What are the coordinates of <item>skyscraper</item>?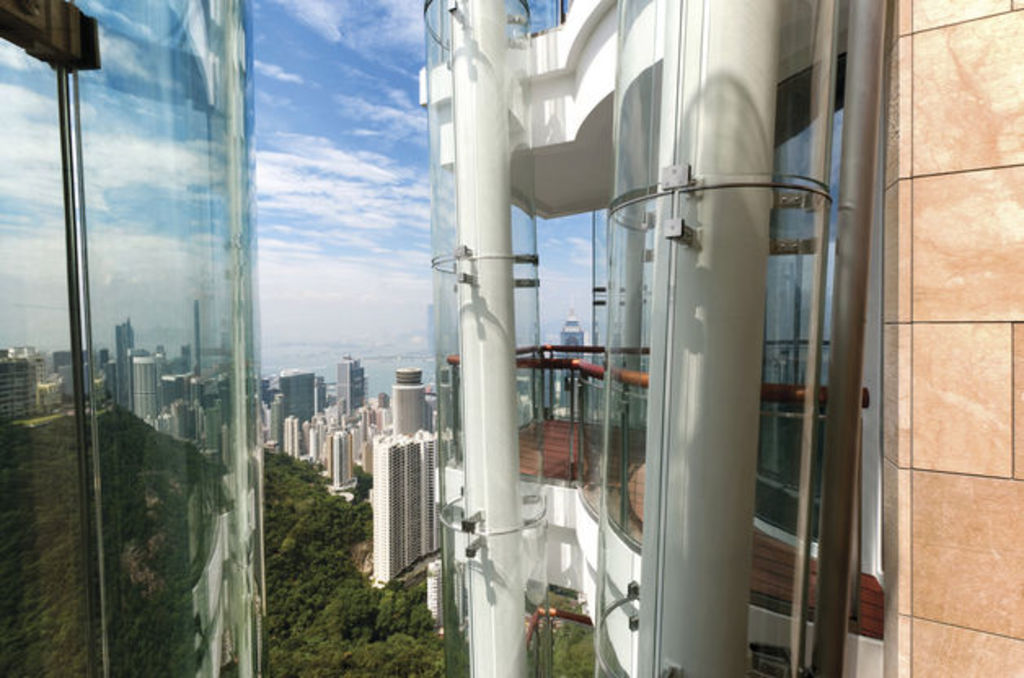
<region>339, 349, 365, 422</region>.
